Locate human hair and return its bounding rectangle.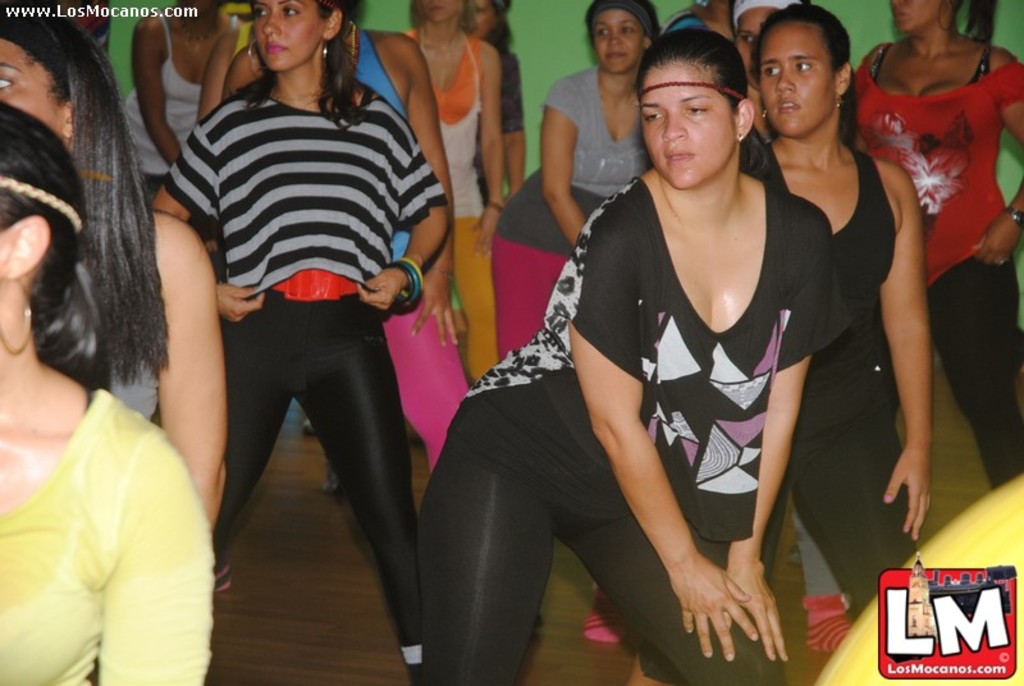
<bbox>480, 0, 512, 58</bbox>.
